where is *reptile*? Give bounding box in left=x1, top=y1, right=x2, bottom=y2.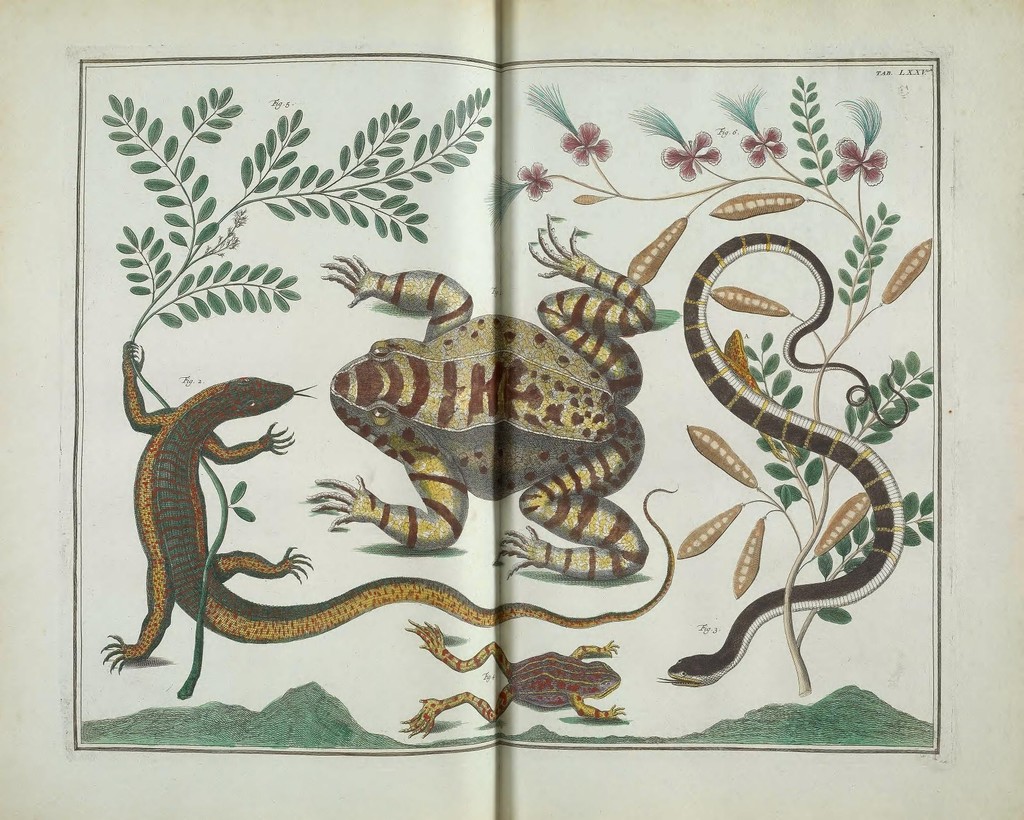
left=102, top=338, right=685, bottom=676.
